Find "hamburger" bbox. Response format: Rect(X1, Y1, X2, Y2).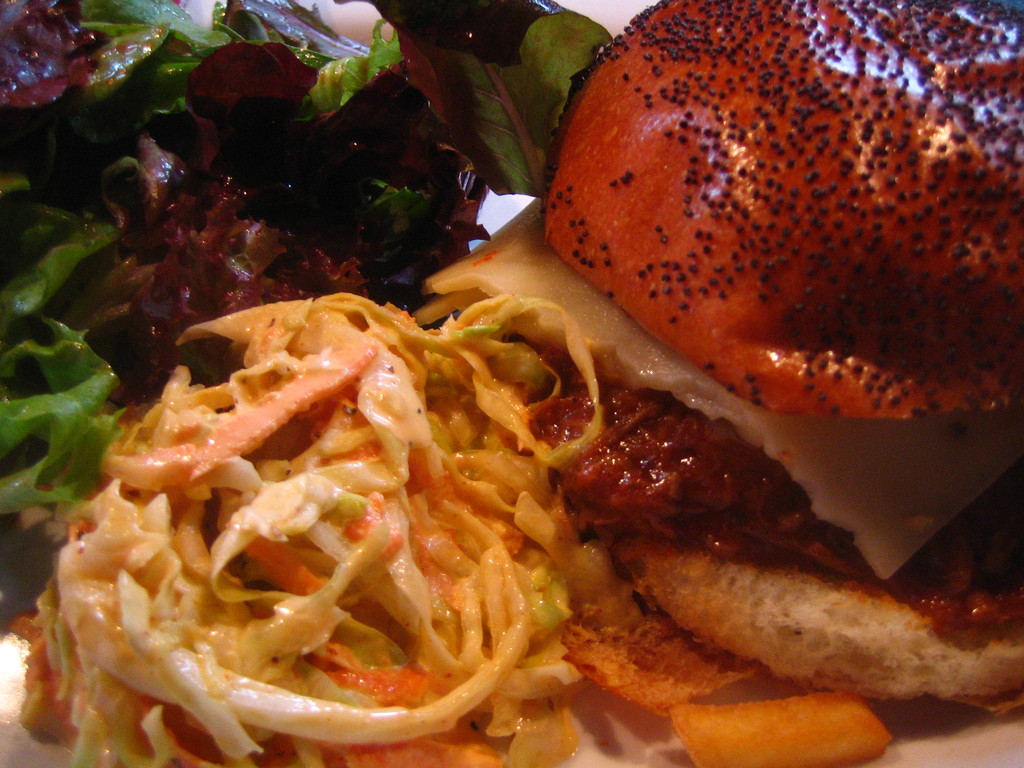
Rect(426, 0, 1023, 719).
